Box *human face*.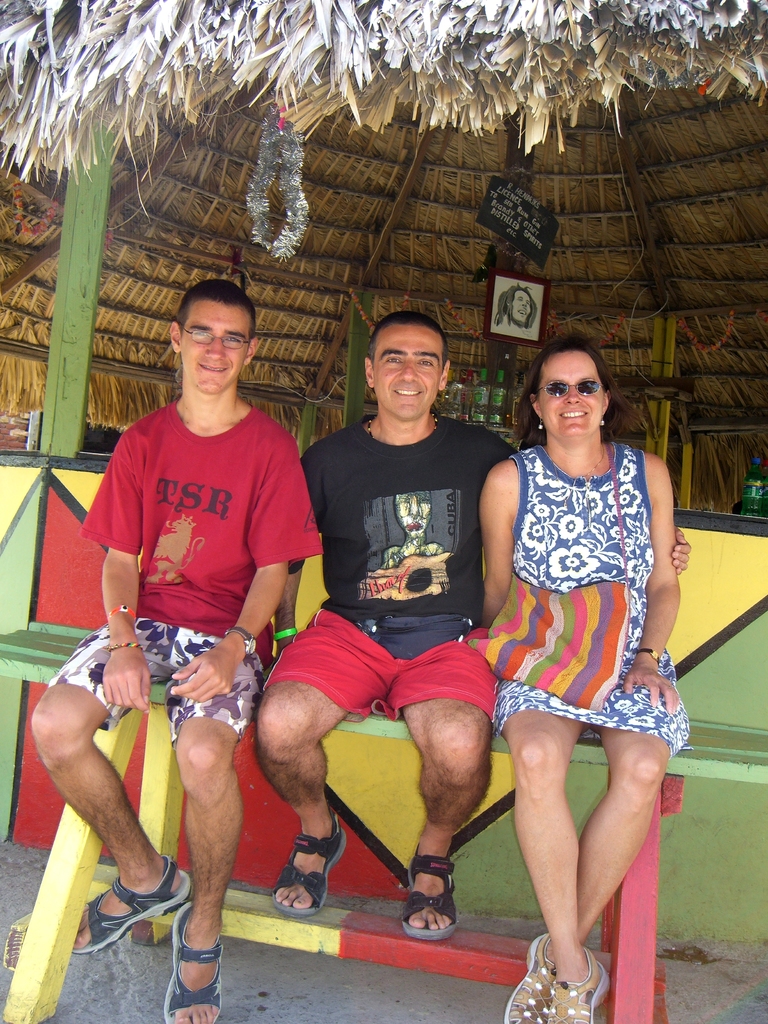
l=372, t=324, r=441, b=414.
